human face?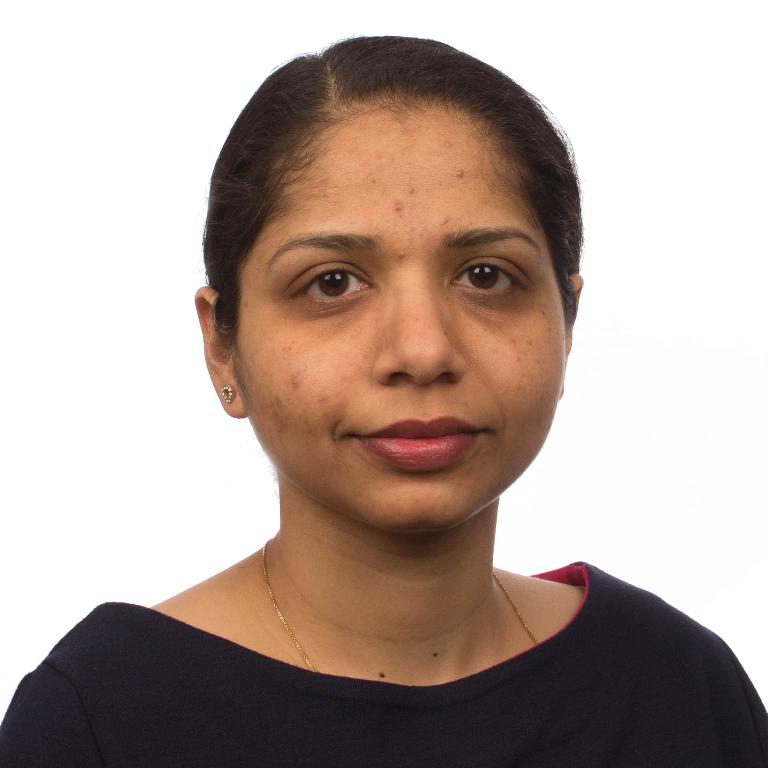
(234,105,570,532)
